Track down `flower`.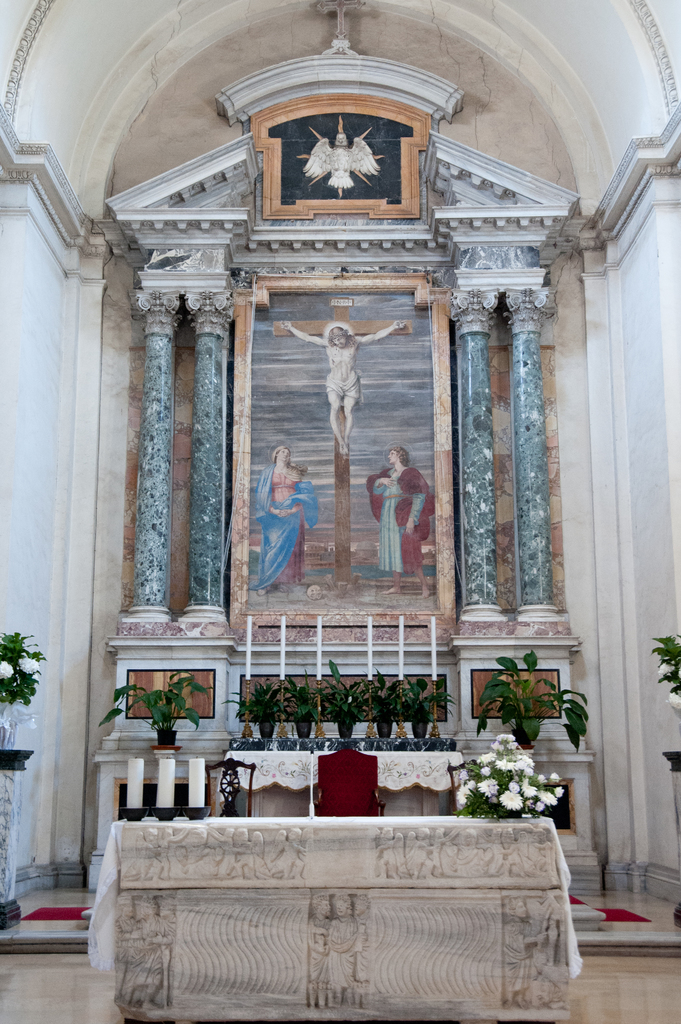
Tracked to (538,801,541,813).
